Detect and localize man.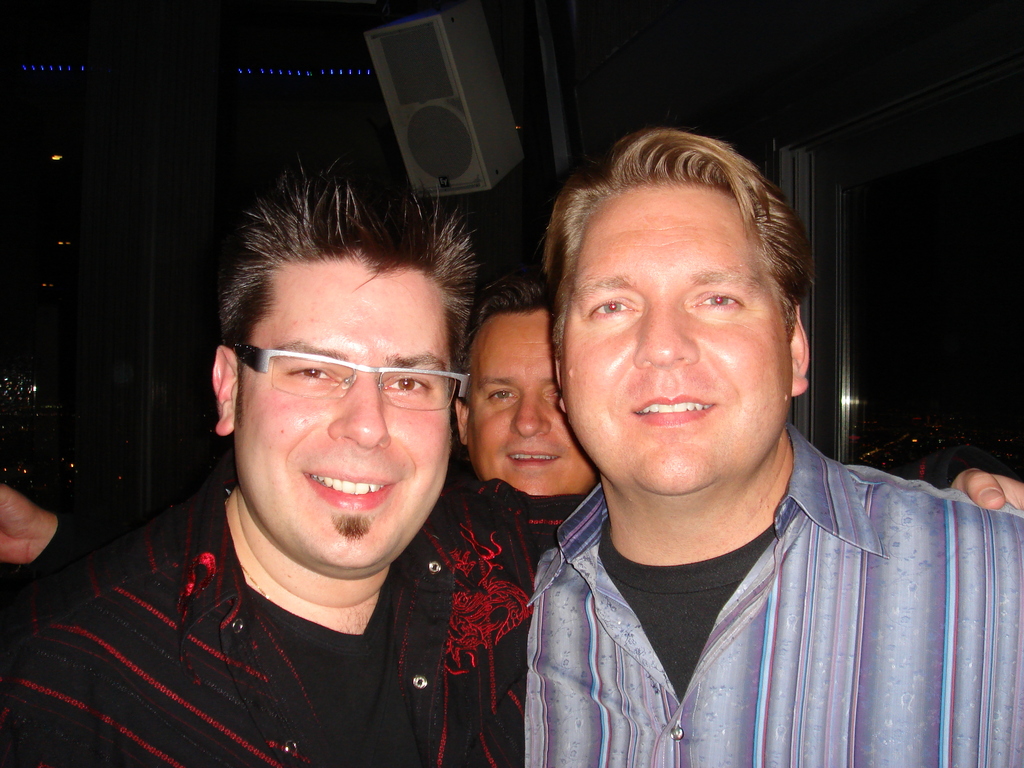
Localized at bbox=(524, 128, 1023, 767).
